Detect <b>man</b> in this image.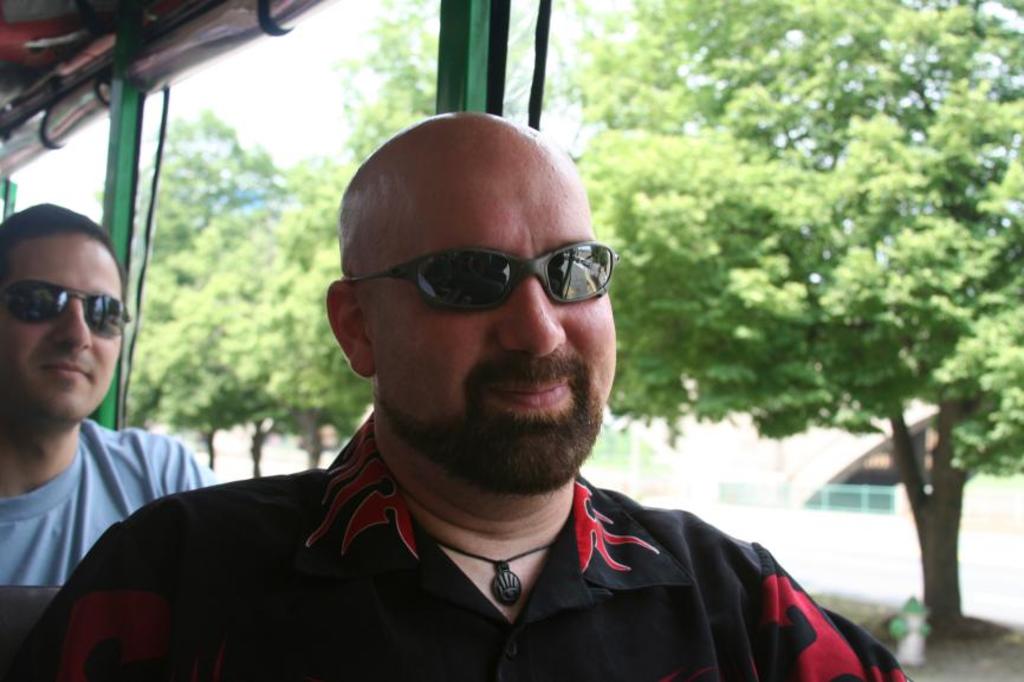
Detection: crop(0, 199, 215, 585).
